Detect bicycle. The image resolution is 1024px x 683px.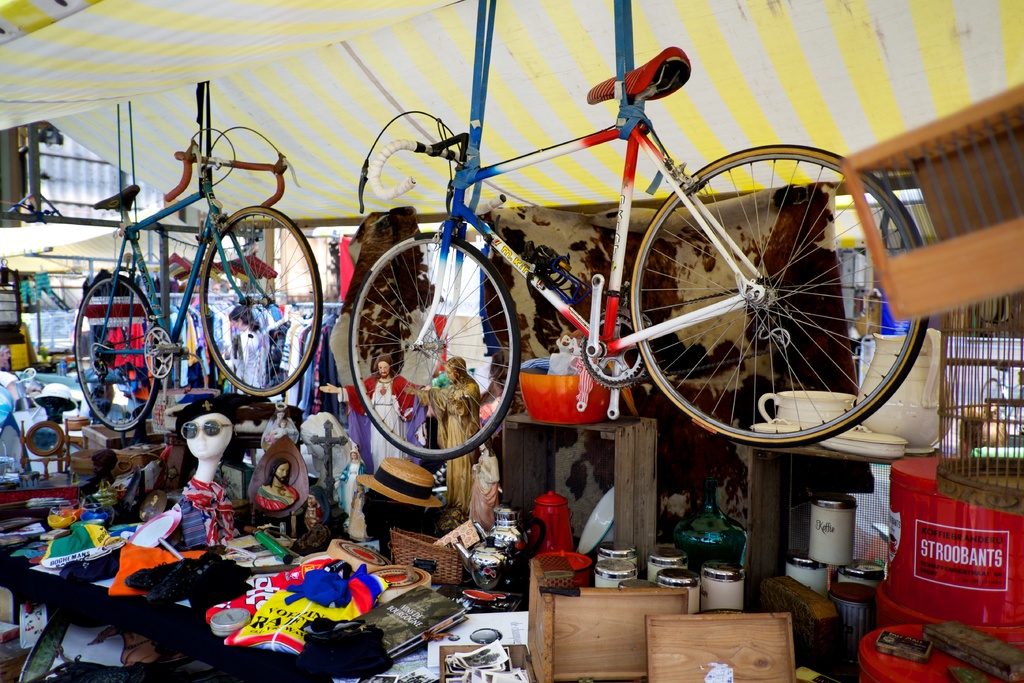
box=[71, 126, 321, 432].
